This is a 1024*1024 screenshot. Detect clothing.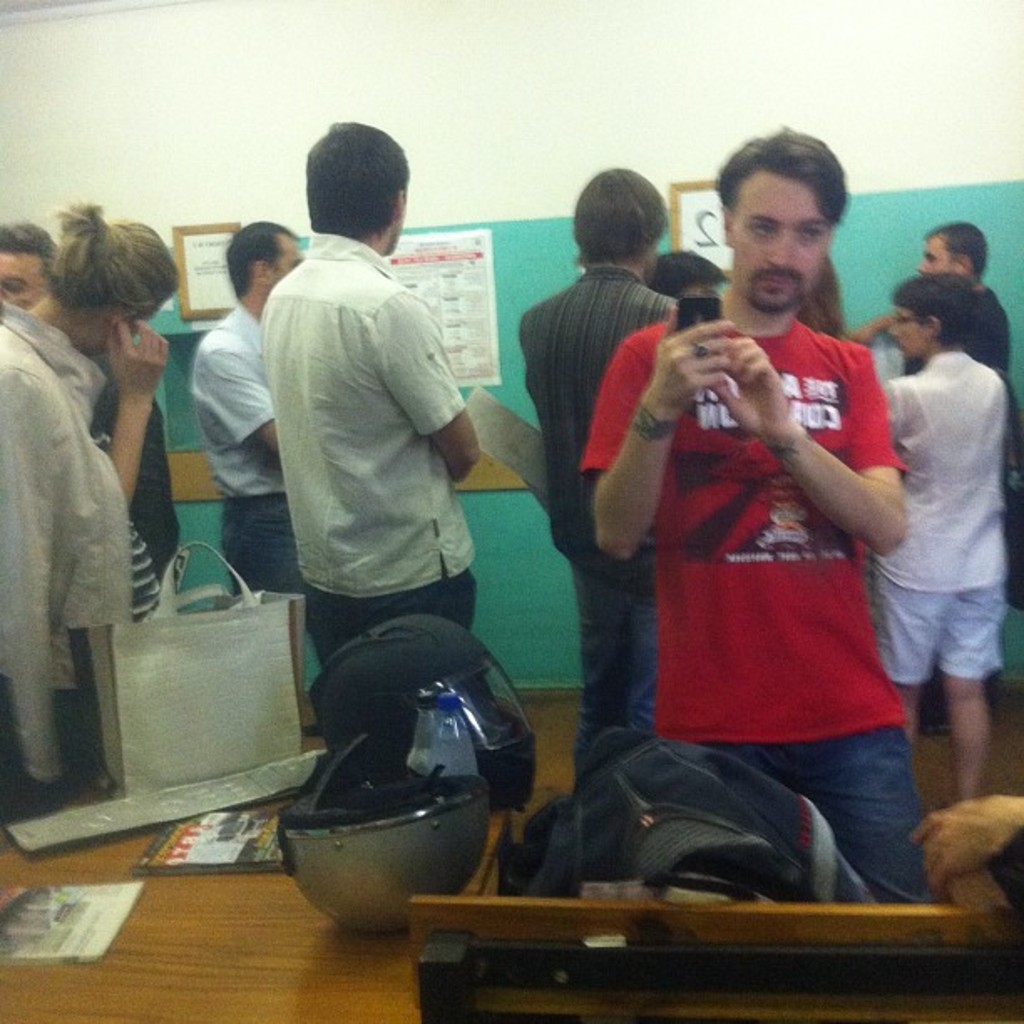
<bbox>254, 244, 509, 681</bbox>.
